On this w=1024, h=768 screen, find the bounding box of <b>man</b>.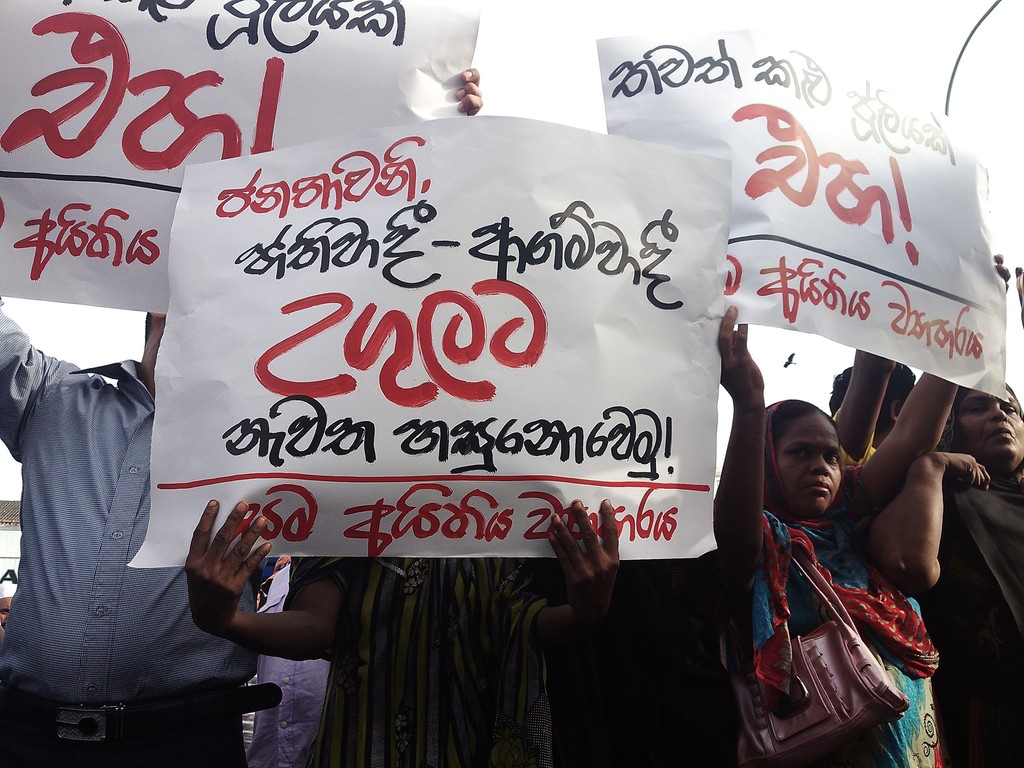
Bounding box: (829,347,916,484).
